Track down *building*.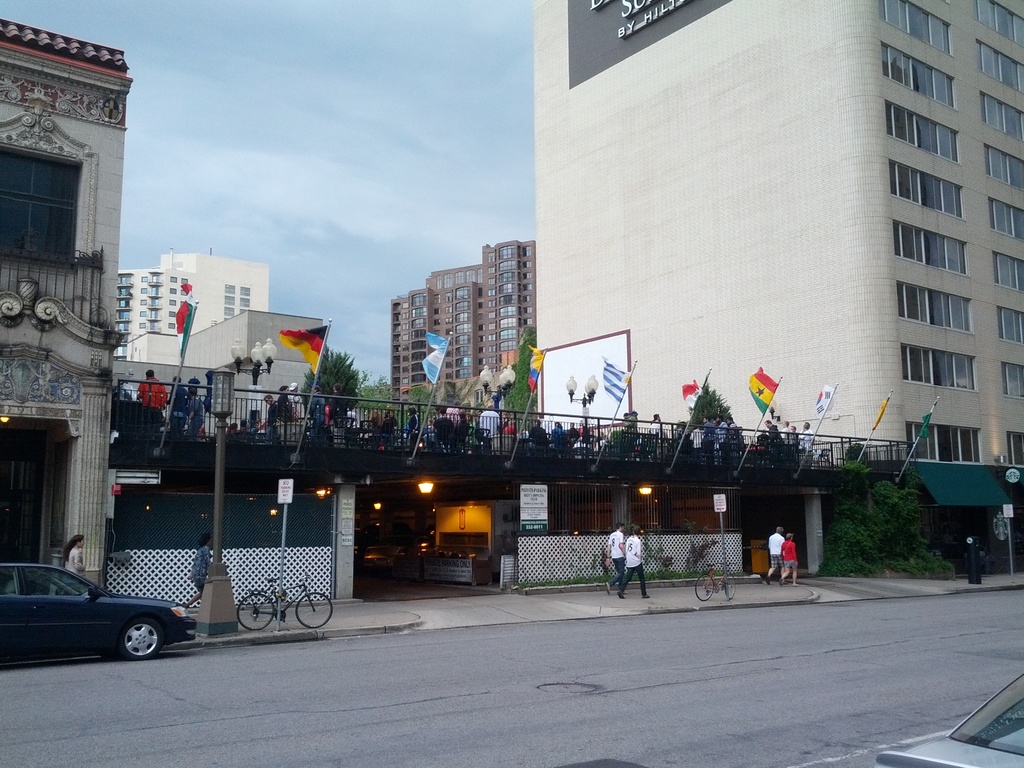
Tracked to locate(179, 308, 332, 403).
